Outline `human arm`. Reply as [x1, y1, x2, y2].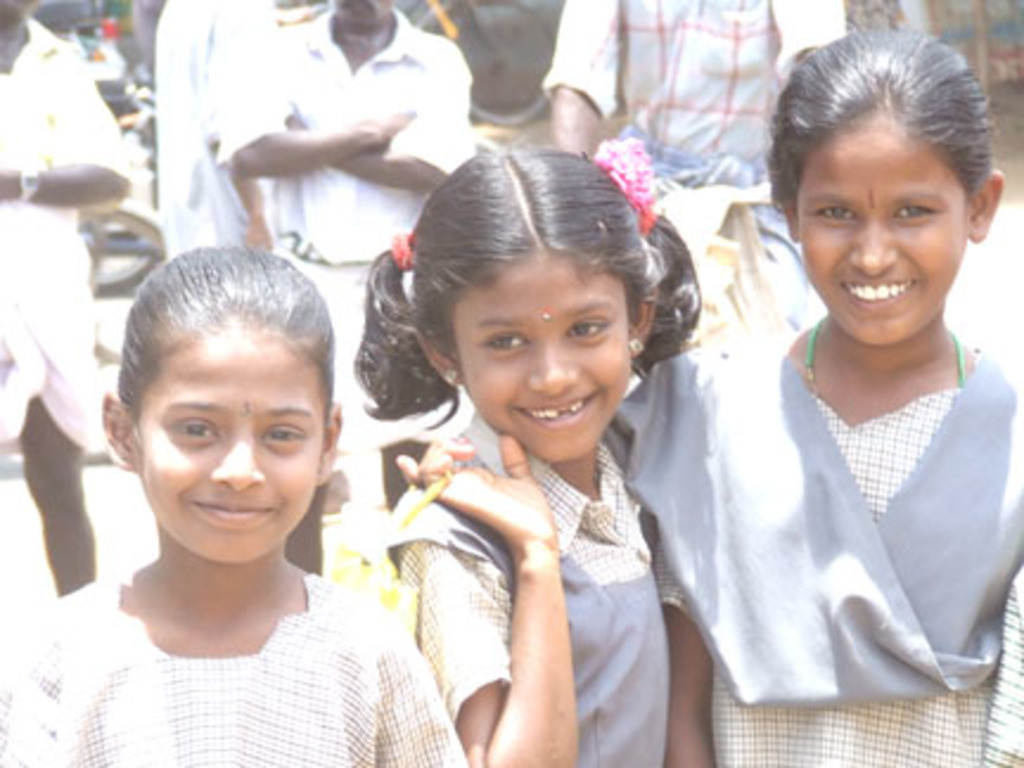
[545, 0, 621, 159].
